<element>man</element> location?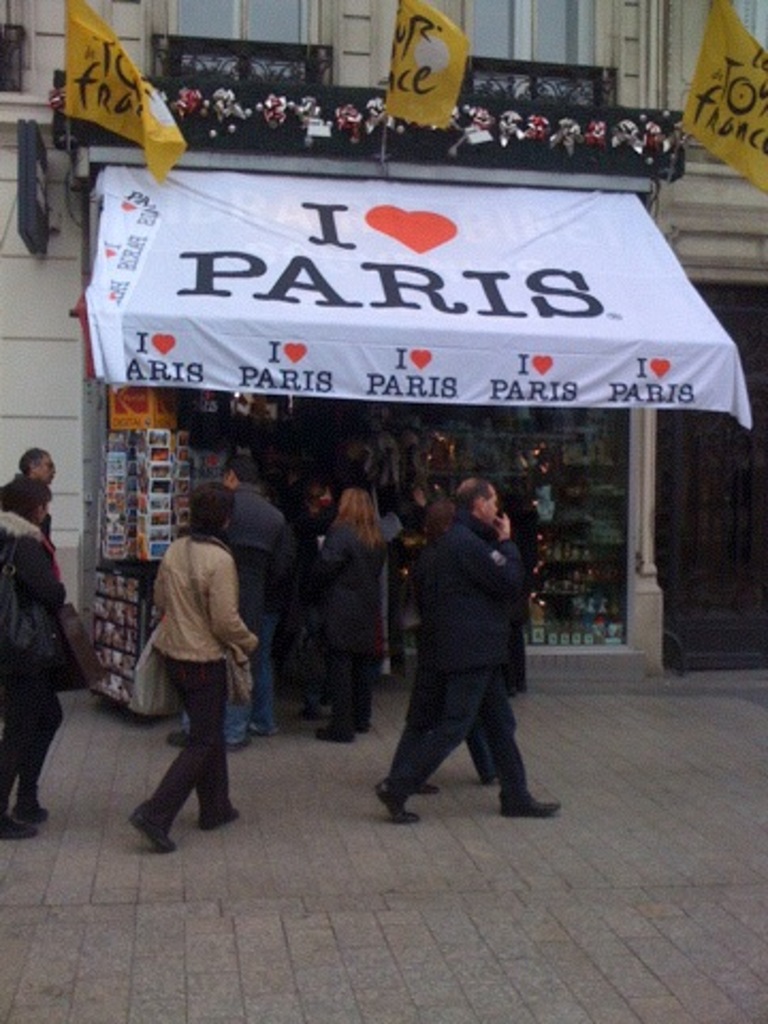
{"left": 378, "top": 465, "right": 542, "bottom": 823}
